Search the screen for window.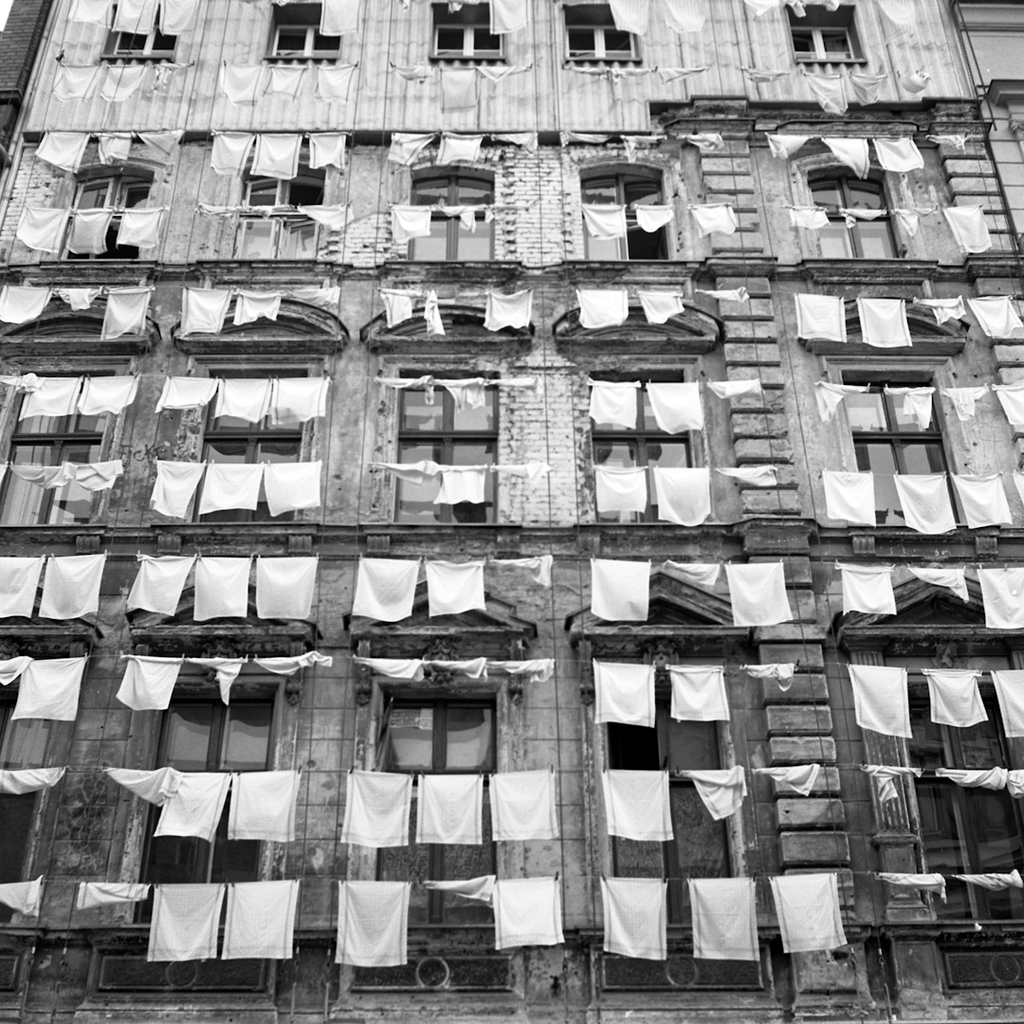
Found at detection(437, 19, 506, 58).
